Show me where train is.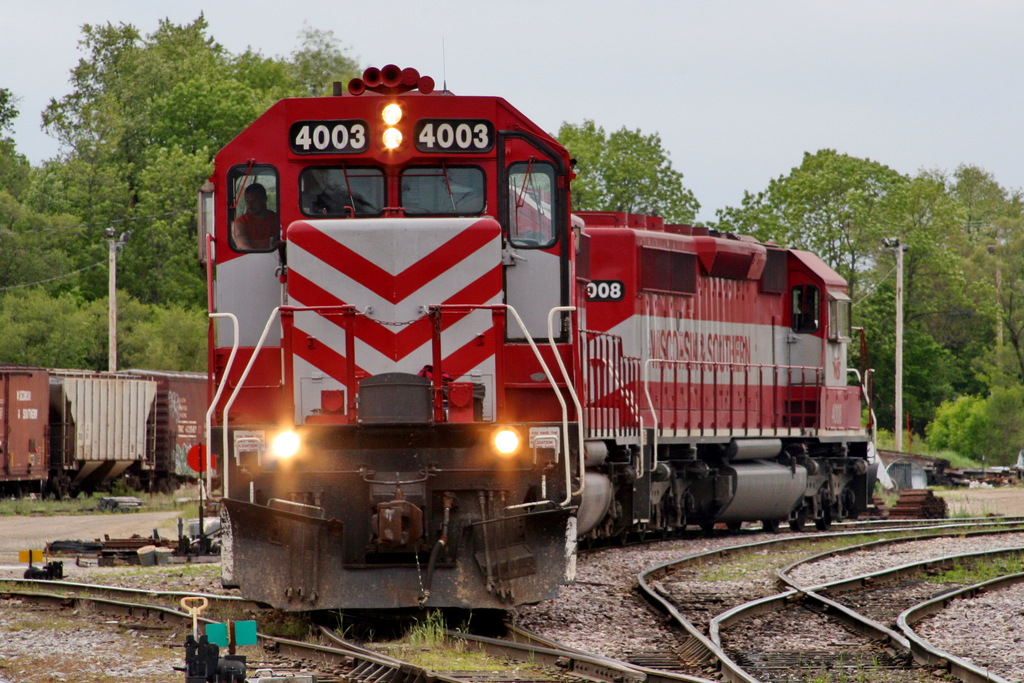
train is at {"left": 188, "top": 56, "right": 881, "bottom": 636}.
